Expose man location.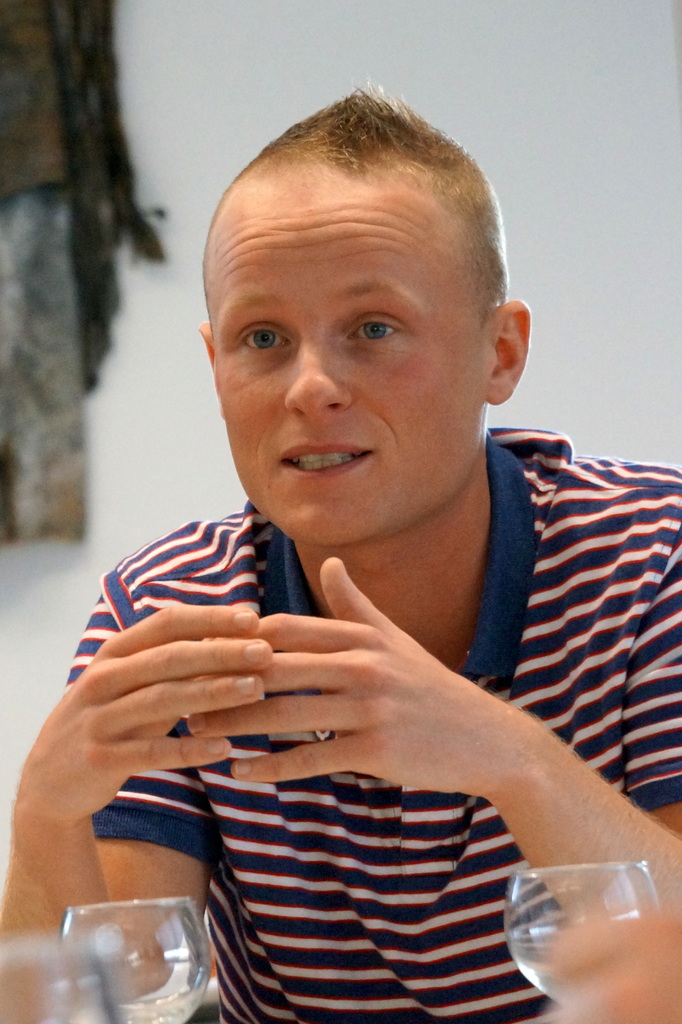
Exposed at crop(39, 97, 661, 1023).
